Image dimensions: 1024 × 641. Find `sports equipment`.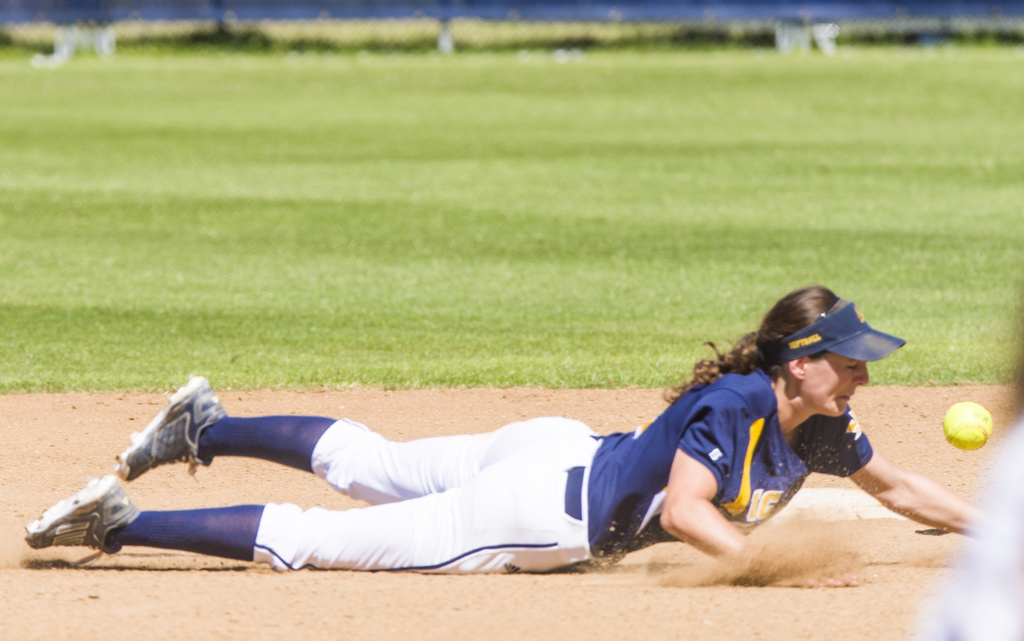
detection(948, 399, 991, 451).
